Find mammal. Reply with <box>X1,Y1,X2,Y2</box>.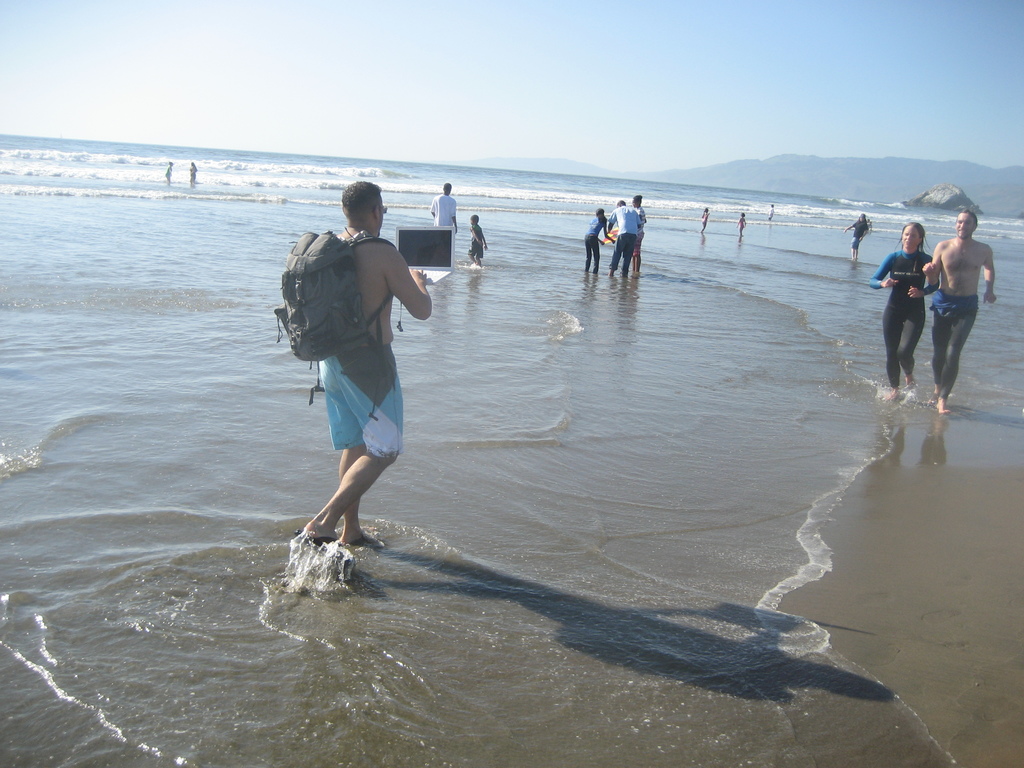
<box>267,232,432,594</box>.
